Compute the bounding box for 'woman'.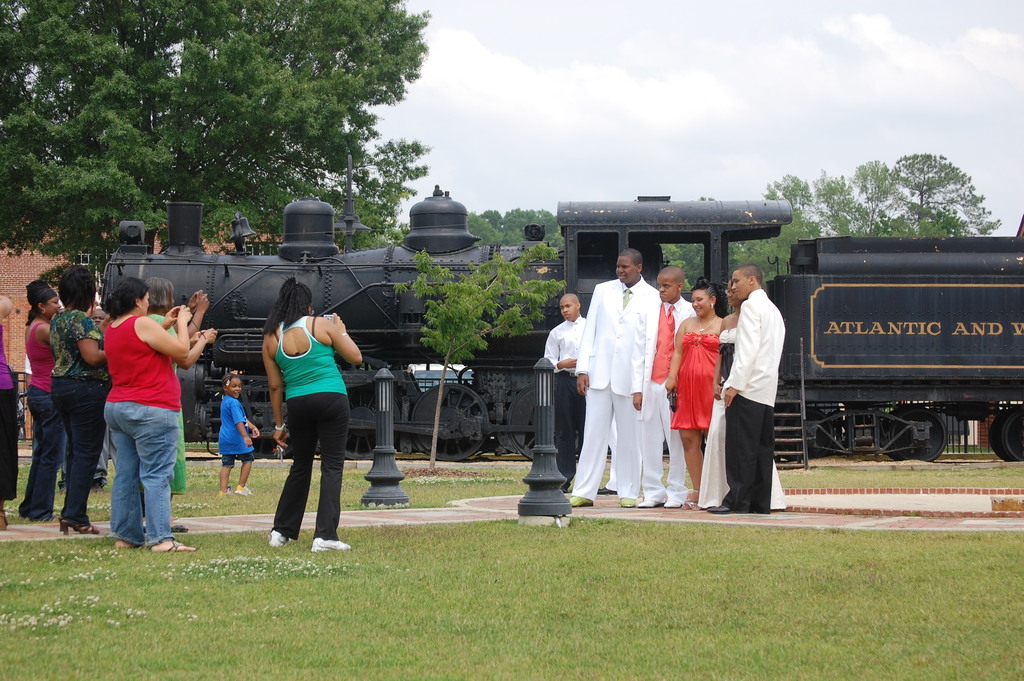
bbox(664, 274, 732, 513).
